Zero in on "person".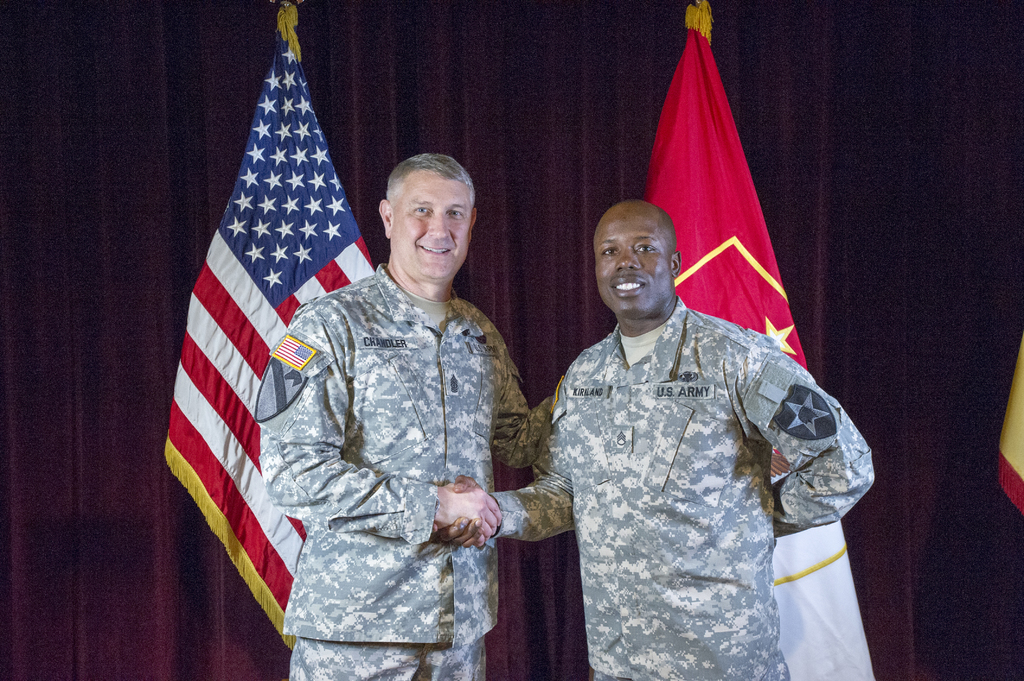
Zeroed in: (x1=433, y1=193, x2=872, y2=680).
